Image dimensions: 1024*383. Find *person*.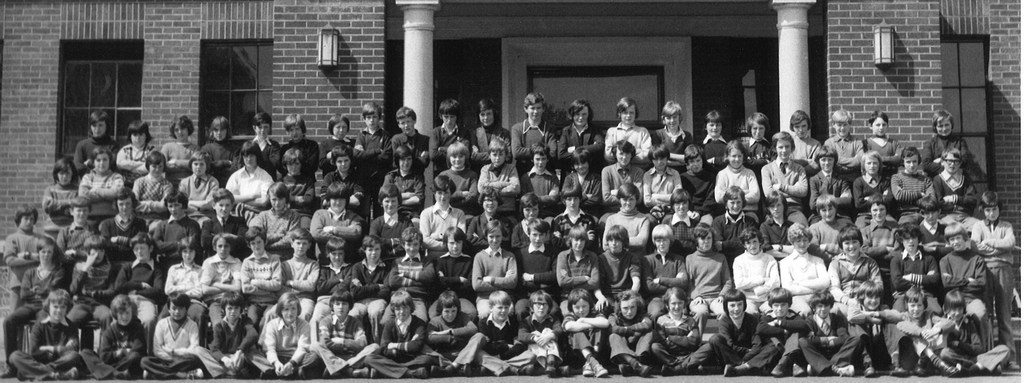
[left=909, top=195, right=950, bottom=256].
